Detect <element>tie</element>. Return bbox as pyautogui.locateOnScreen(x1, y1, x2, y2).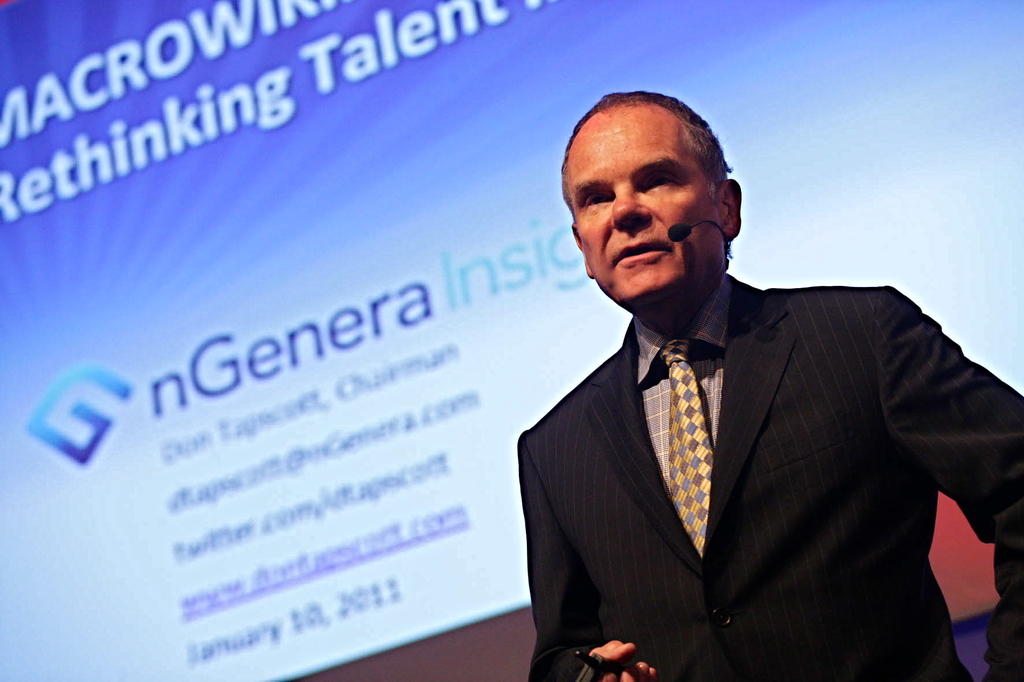
pyautogui.locateOnScreen(663, 337, 719, 559).
